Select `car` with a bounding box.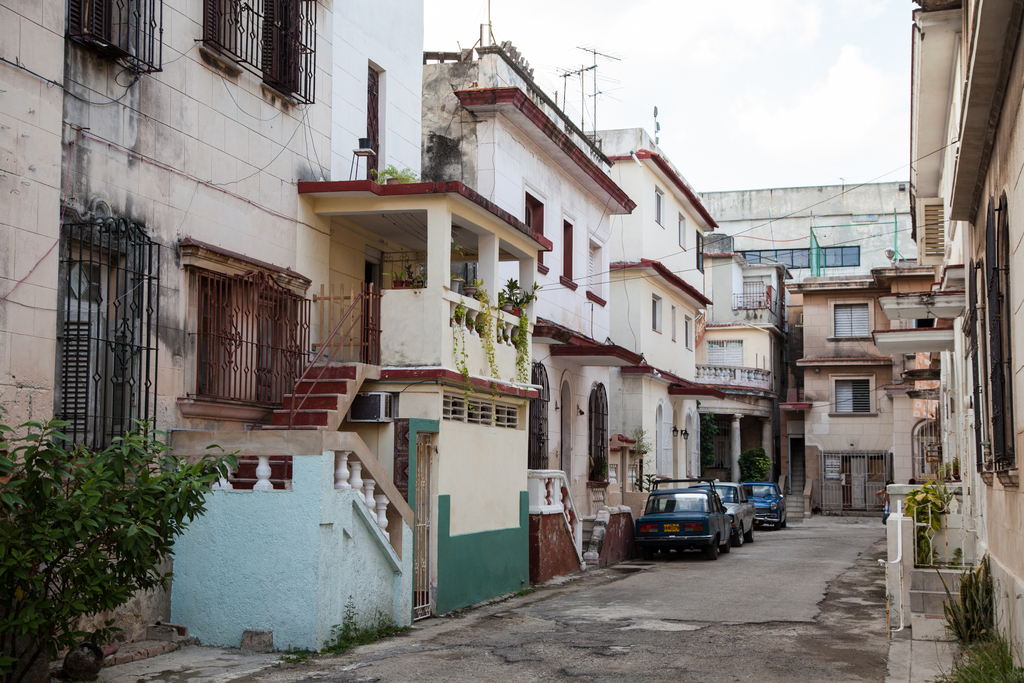
region(689, 478, 760, 545).
